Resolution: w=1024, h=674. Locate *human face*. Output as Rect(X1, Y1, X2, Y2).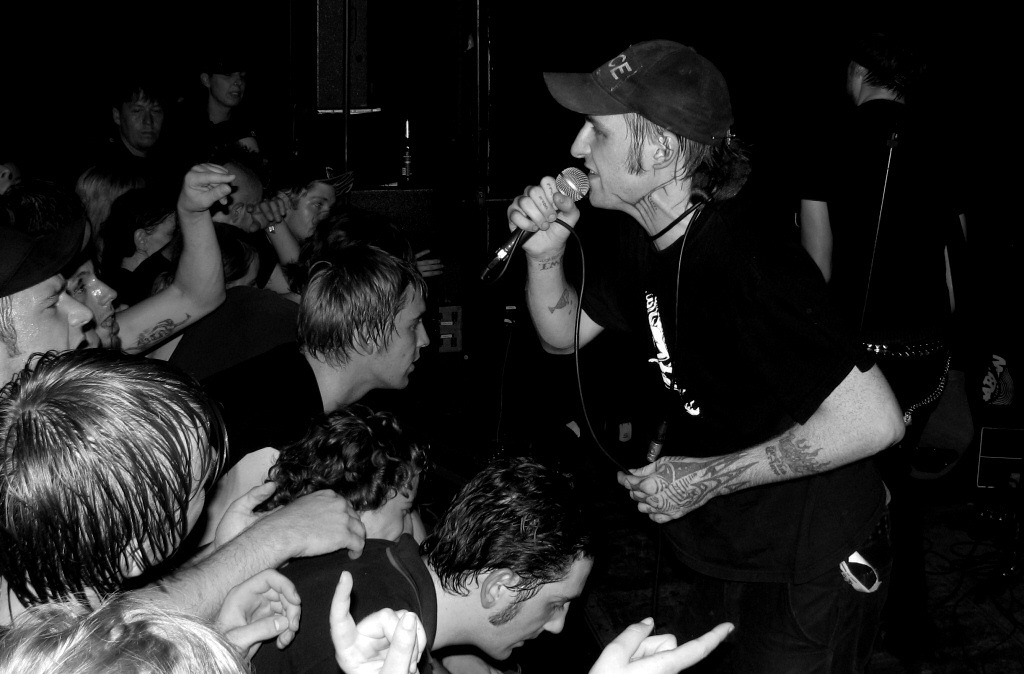
Rect(71, 261, 119, 346).
